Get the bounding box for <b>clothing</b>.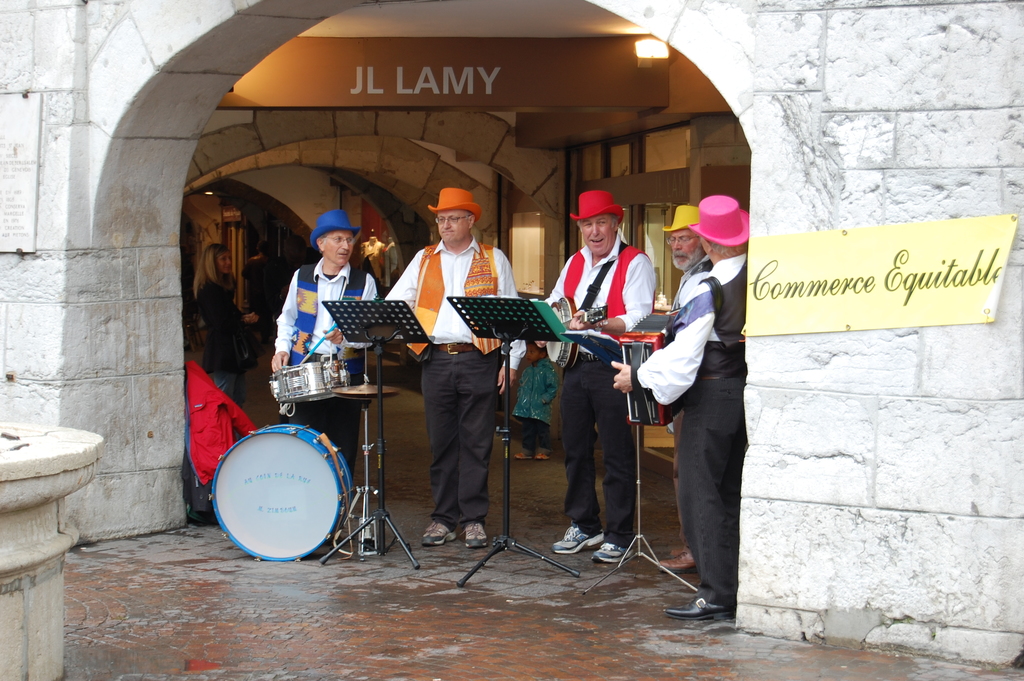
BBox(508, 353, 557, 450).
